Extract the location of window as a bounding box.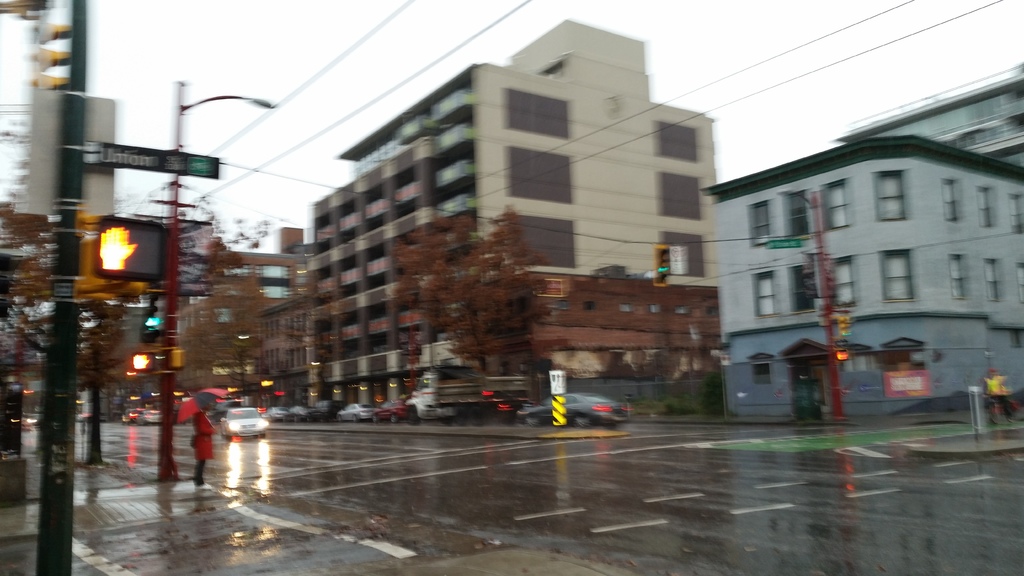
[1014, 261, 1023, 305].
